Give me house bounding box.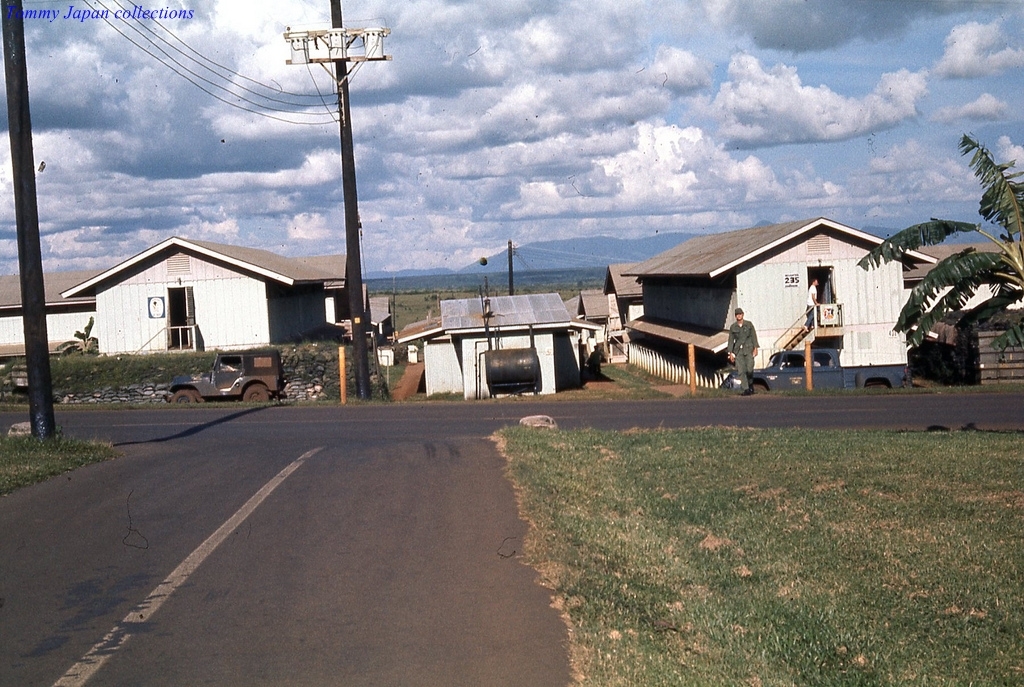
region(607, 262, 644, 354).
